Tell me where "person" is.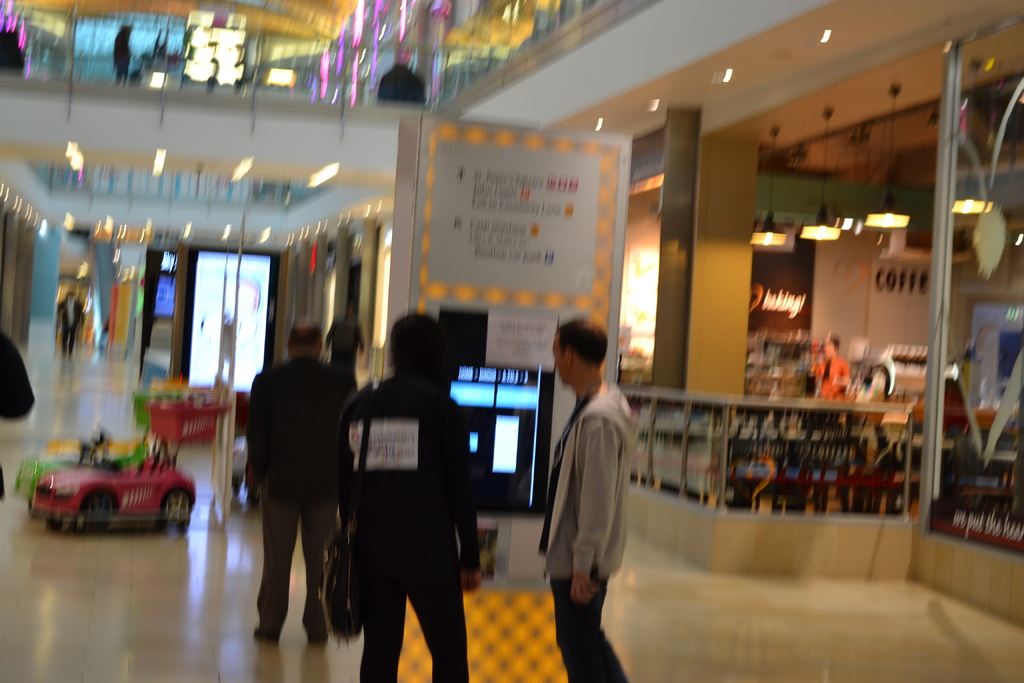
"person" is at bbox=[58, 288, 85, 357].
